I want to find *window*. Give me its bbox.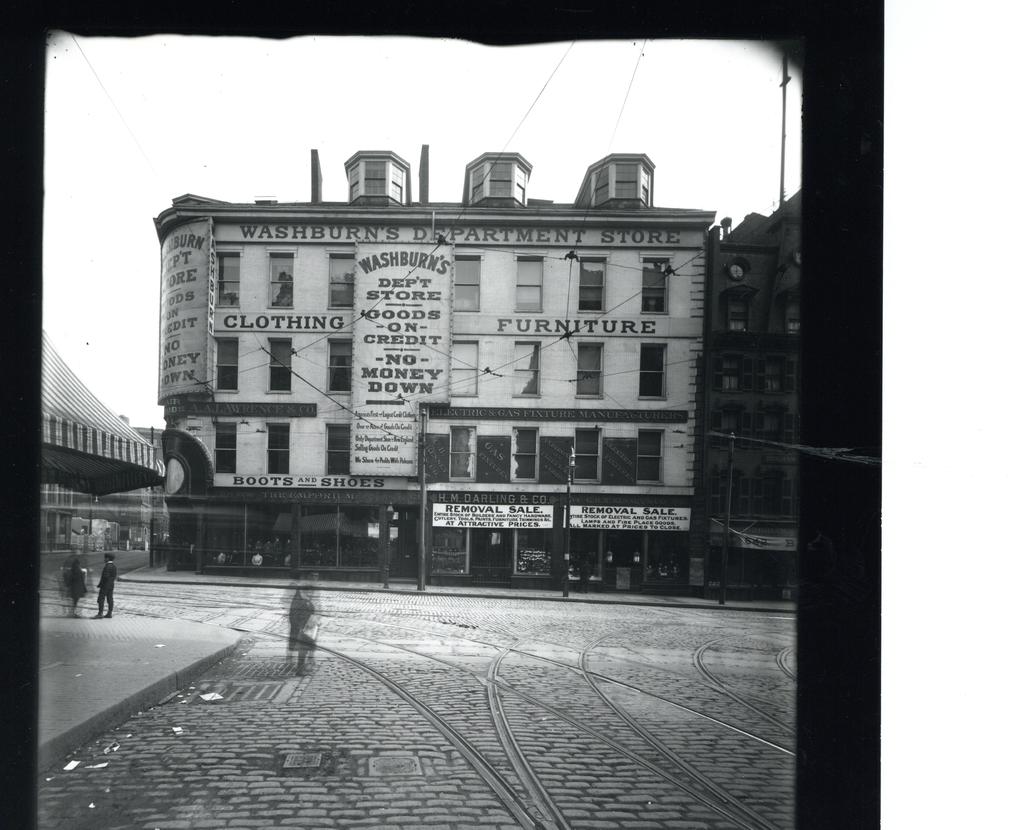
box(451, 427, 478, 483).
